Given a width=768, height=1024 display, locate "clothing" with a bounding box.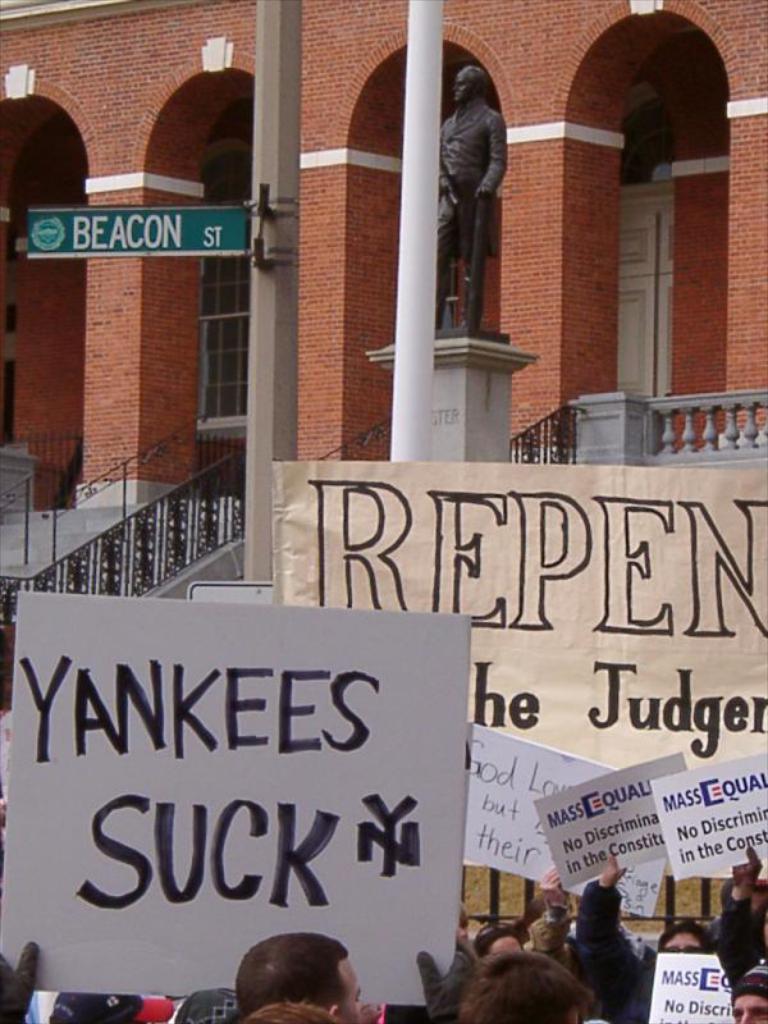
Located: left=434, top=109, right=508, bottom=330.
